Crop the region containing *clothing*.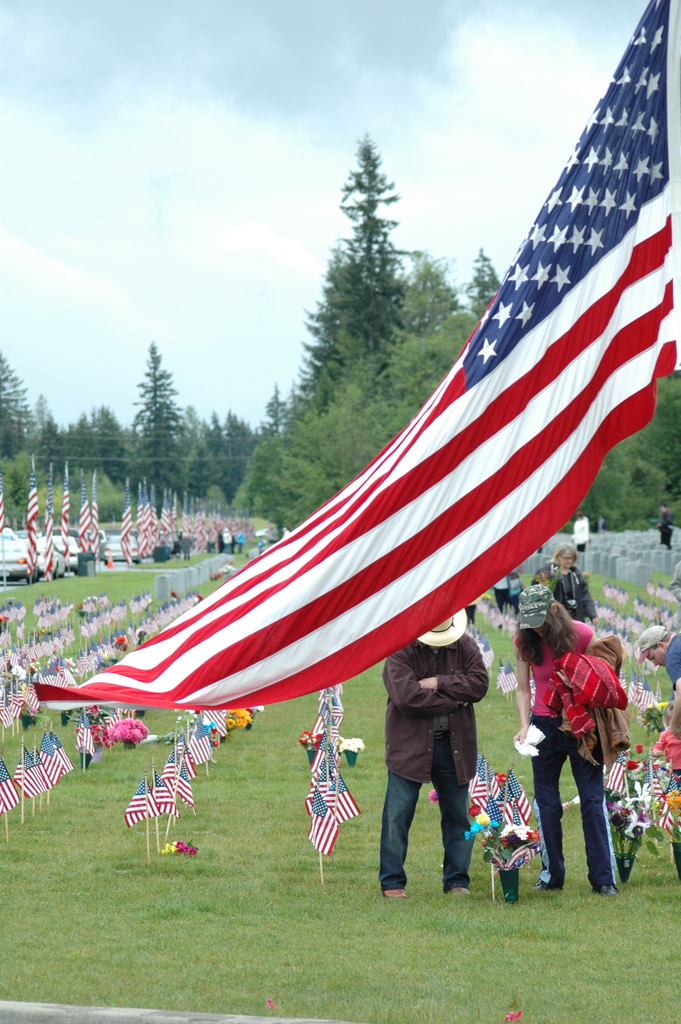
Crop region: [x1=569, y1=516, x2=592, y2=552].
